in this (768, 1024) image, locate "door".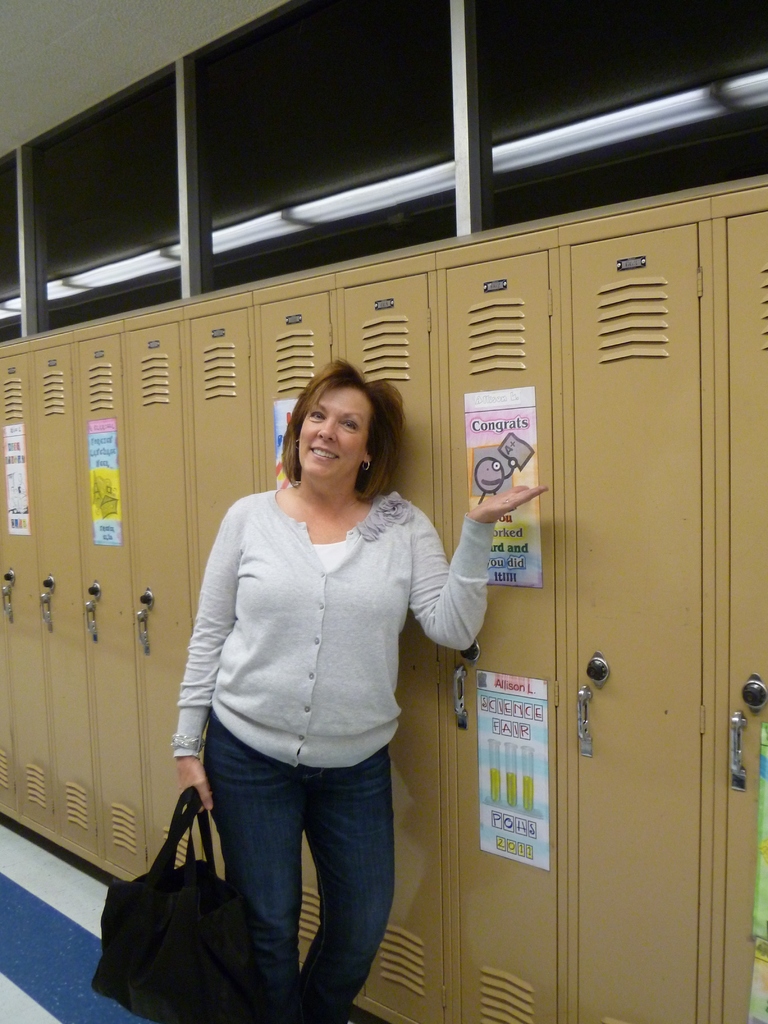
Bounding box: rect(173, 290, 252, 961).
